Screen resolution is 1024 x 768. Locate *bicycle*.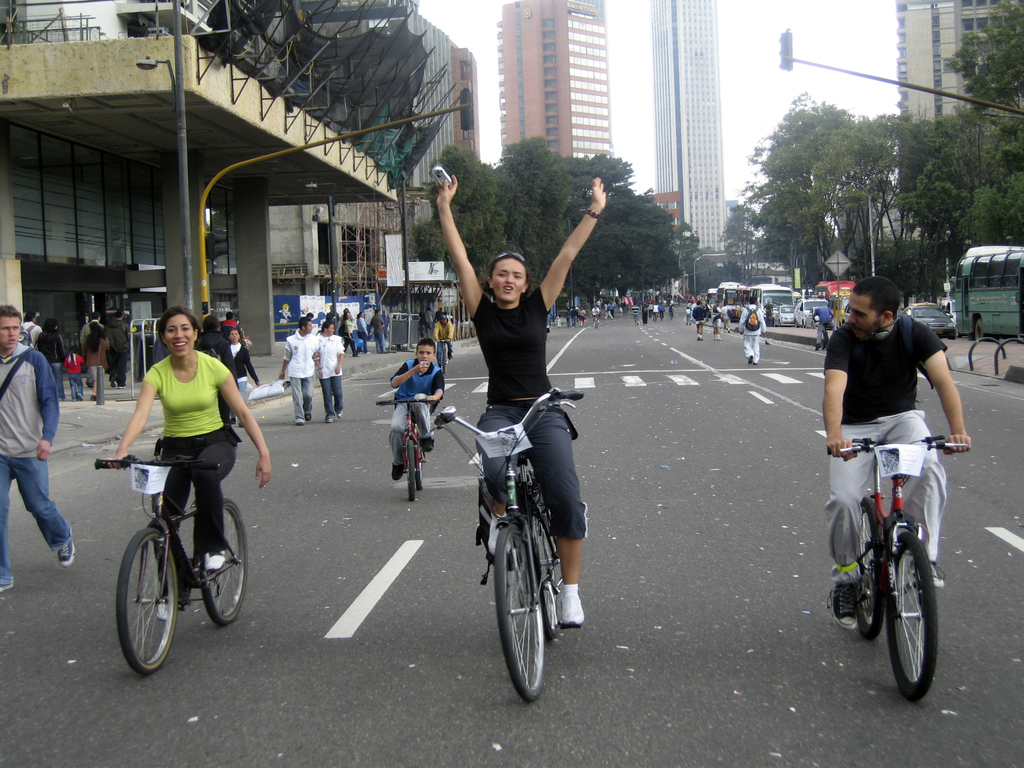
[left=827, top=435, right=972, bottom=704].
